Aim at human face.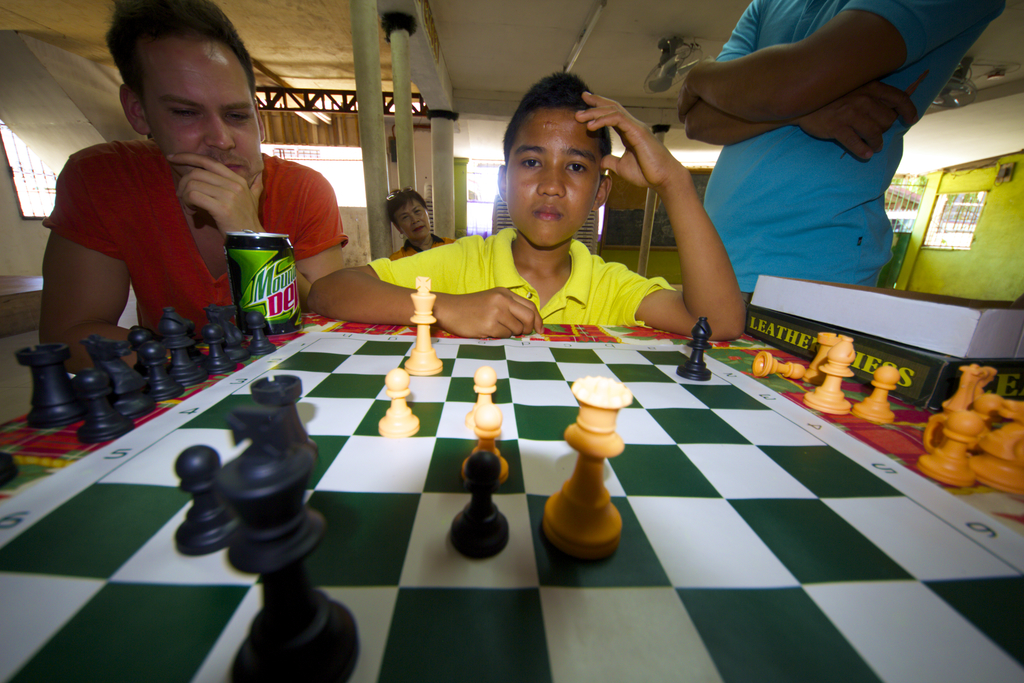
Aimed at <bbox>500, 108, 608, 256</bbox>.
